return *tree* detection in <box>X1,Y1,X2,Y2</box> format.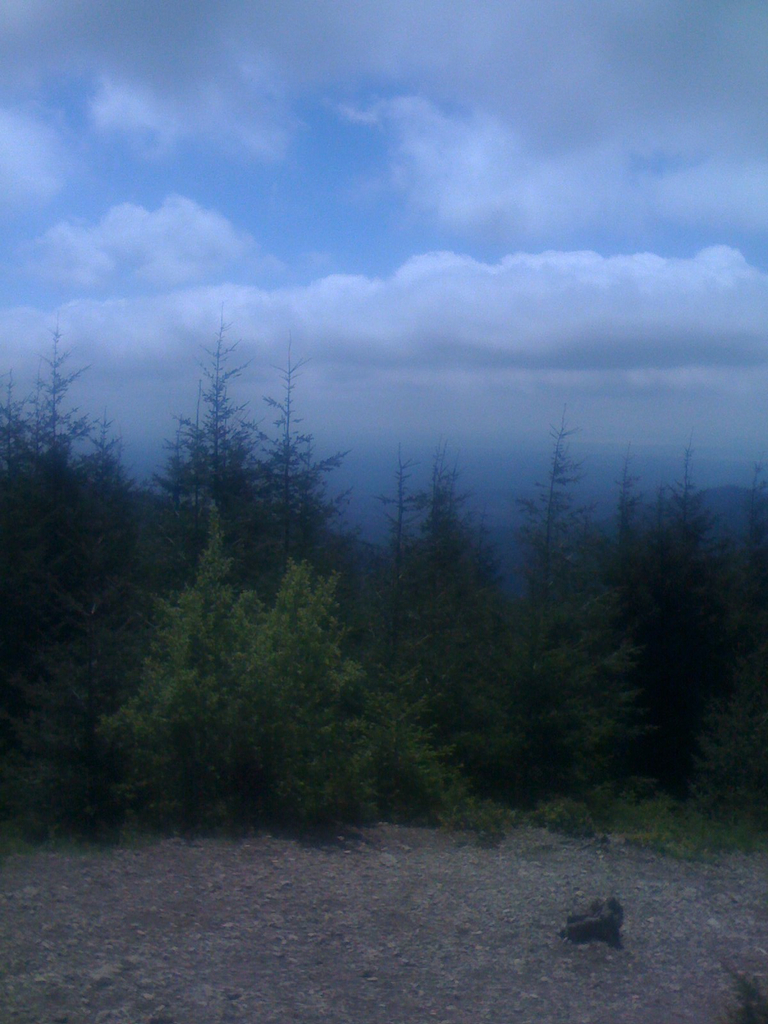
<box>86,508,525,847</box>.
